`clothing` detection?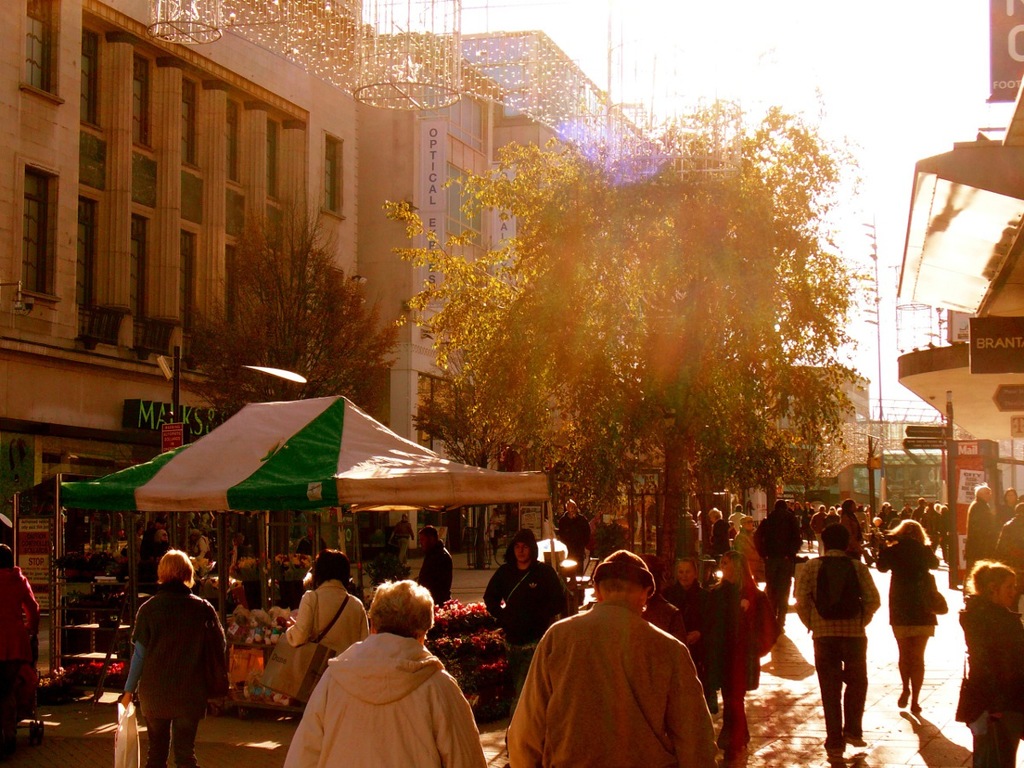
bbox=(842, 509, 864, 552)
